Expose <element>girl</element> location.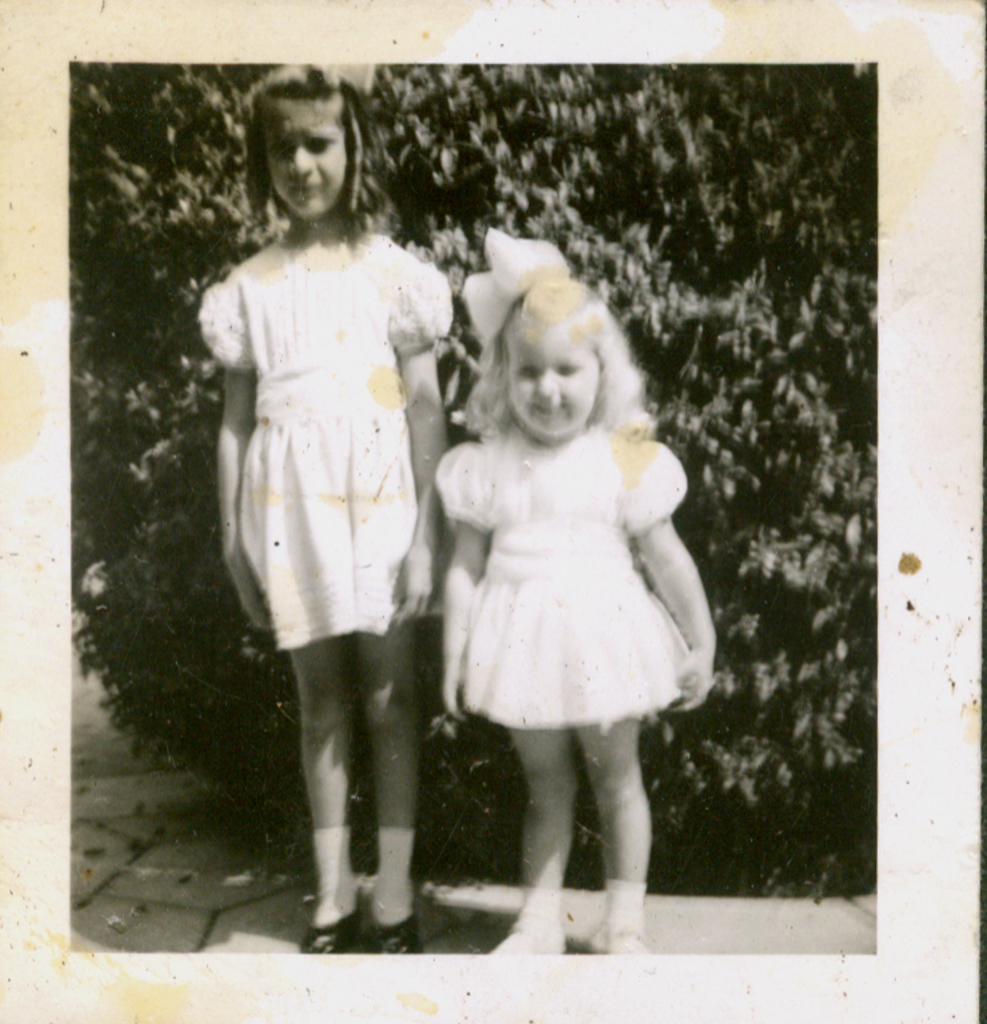
Exposed at locate(188, 65, 459, 959).
